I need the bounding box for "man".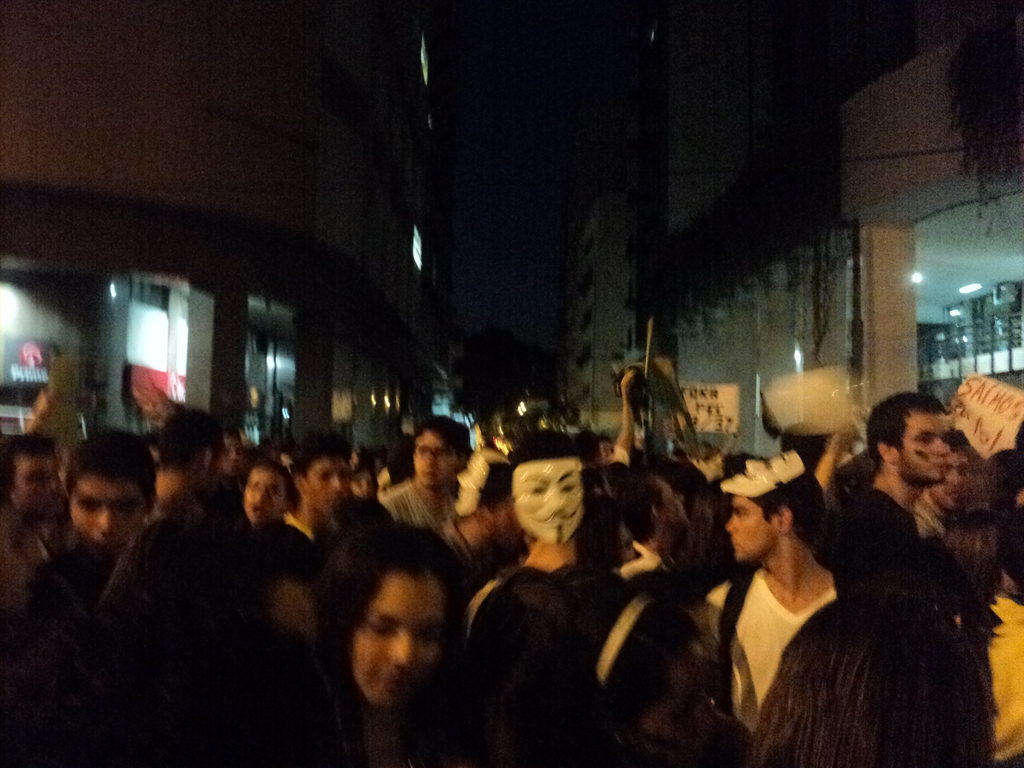
Here it is: 26:431:161:603.
